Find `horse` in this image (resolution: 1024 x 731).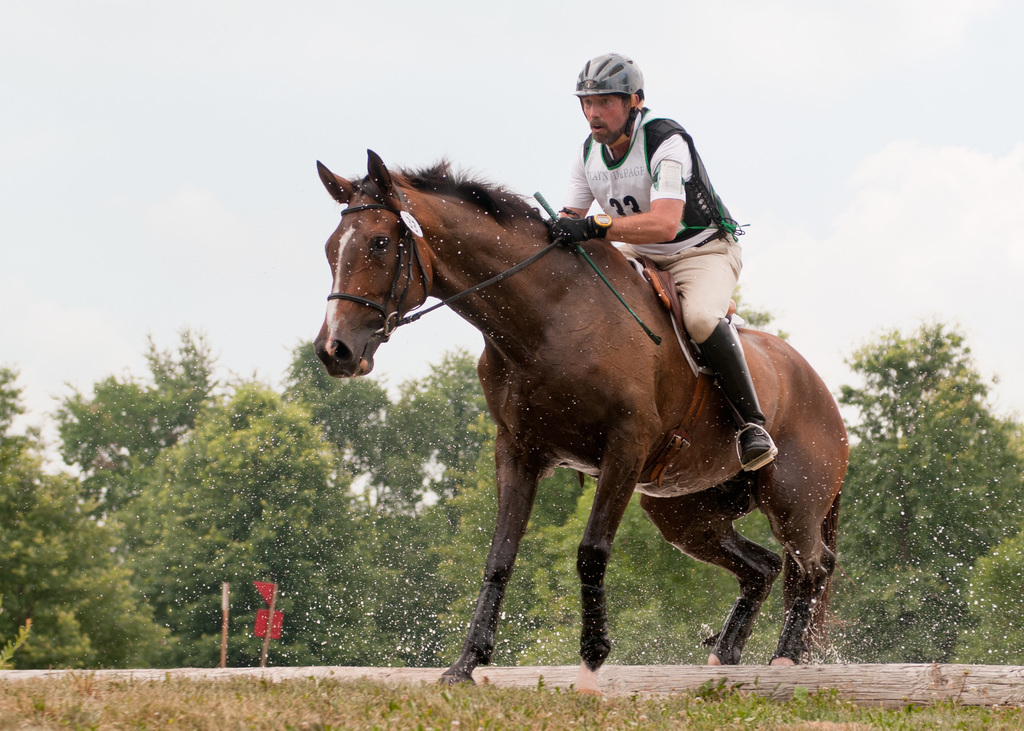
pyautogui.locateOnScreen(317, 149, 850, 691).
